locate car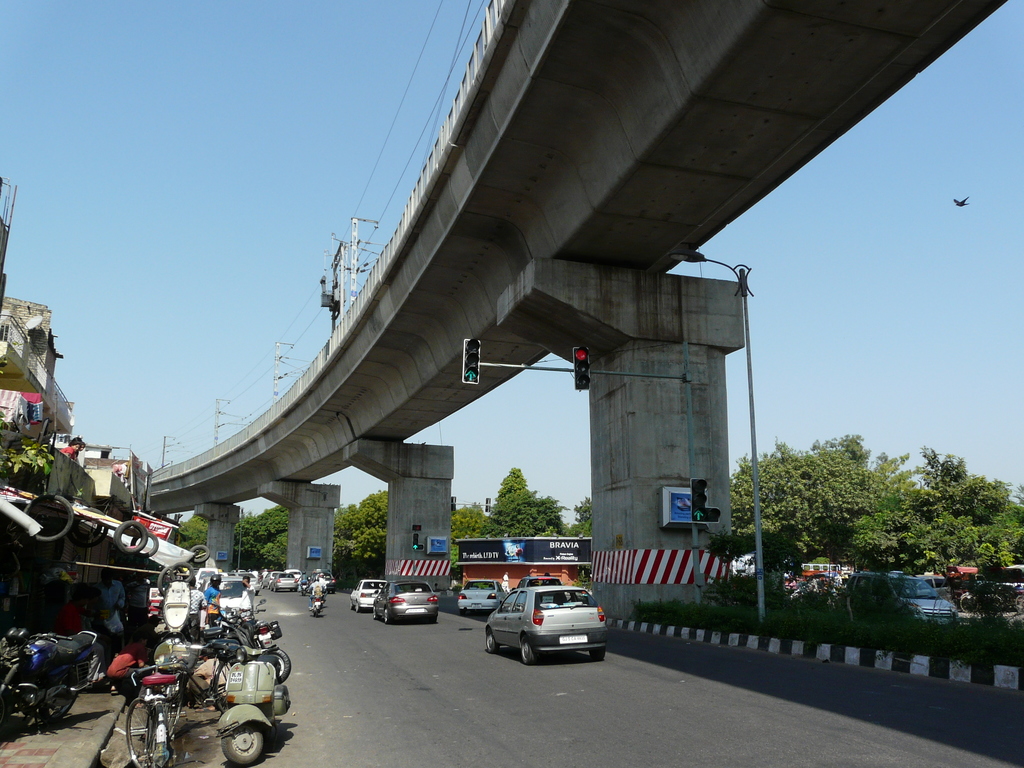
left=838, top=572, right=957, bottom=626
